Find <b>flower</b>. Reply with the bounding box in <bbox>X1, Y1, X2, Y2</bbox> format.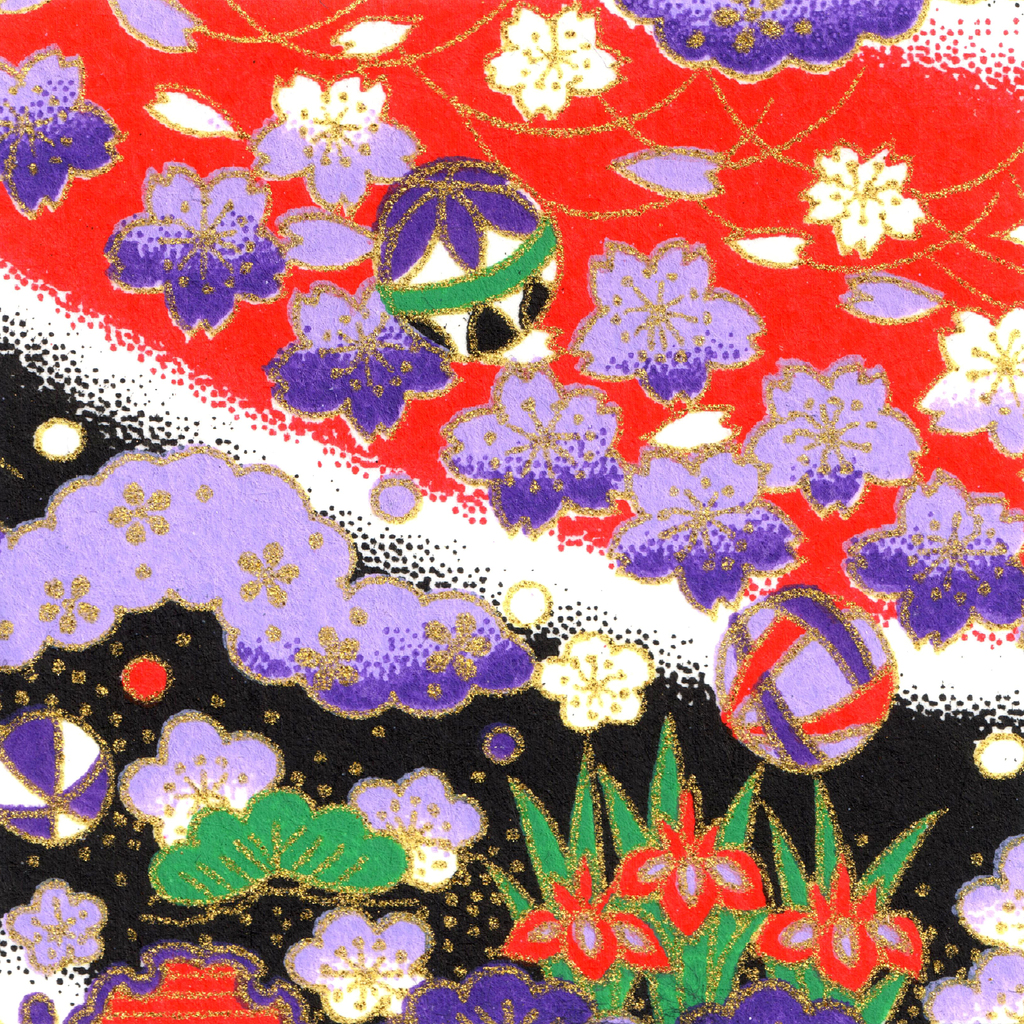
<bbox>264, 279, 456, 431</bbox>.
